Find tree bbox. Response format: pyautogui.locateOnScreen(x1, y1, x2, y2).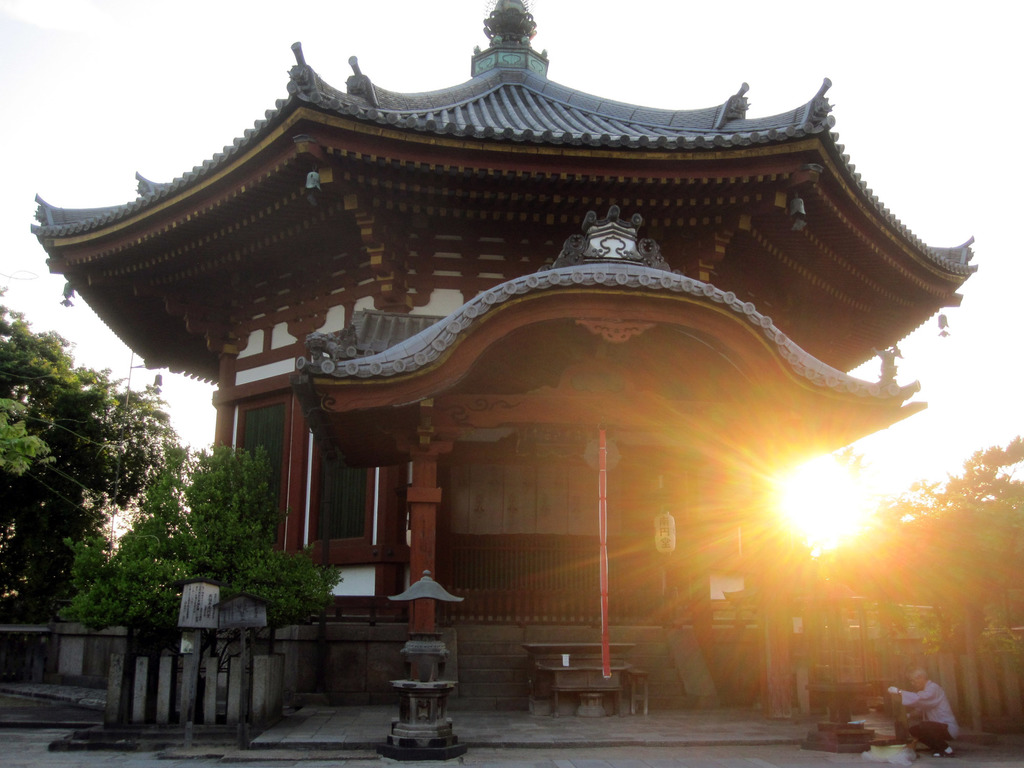
pyautogui.locateOnScreen(846, 437, 1023, 612).
